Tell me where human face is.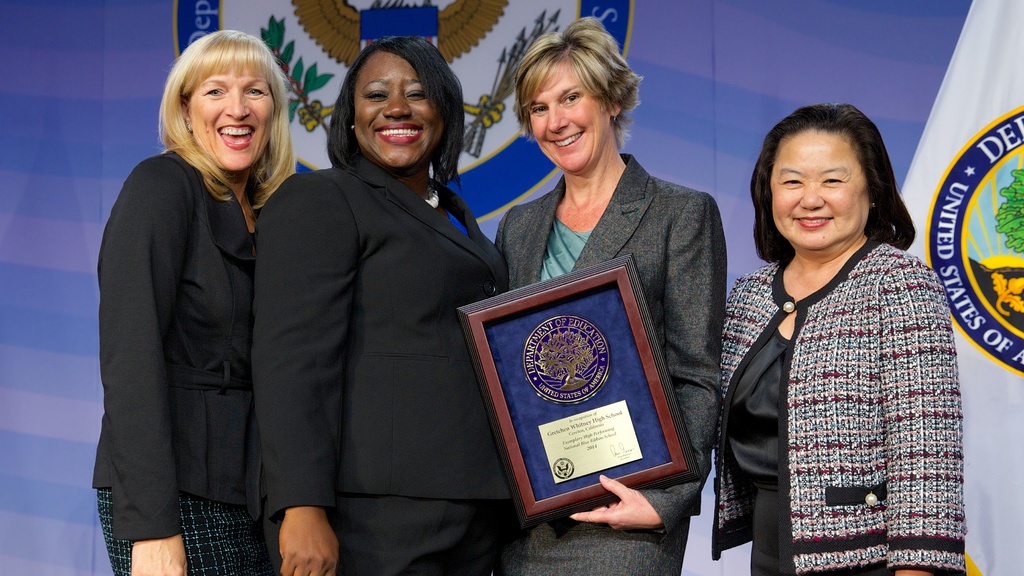
human face is at pyautogui.locateOnScreen(356, 47, 444, 167).
